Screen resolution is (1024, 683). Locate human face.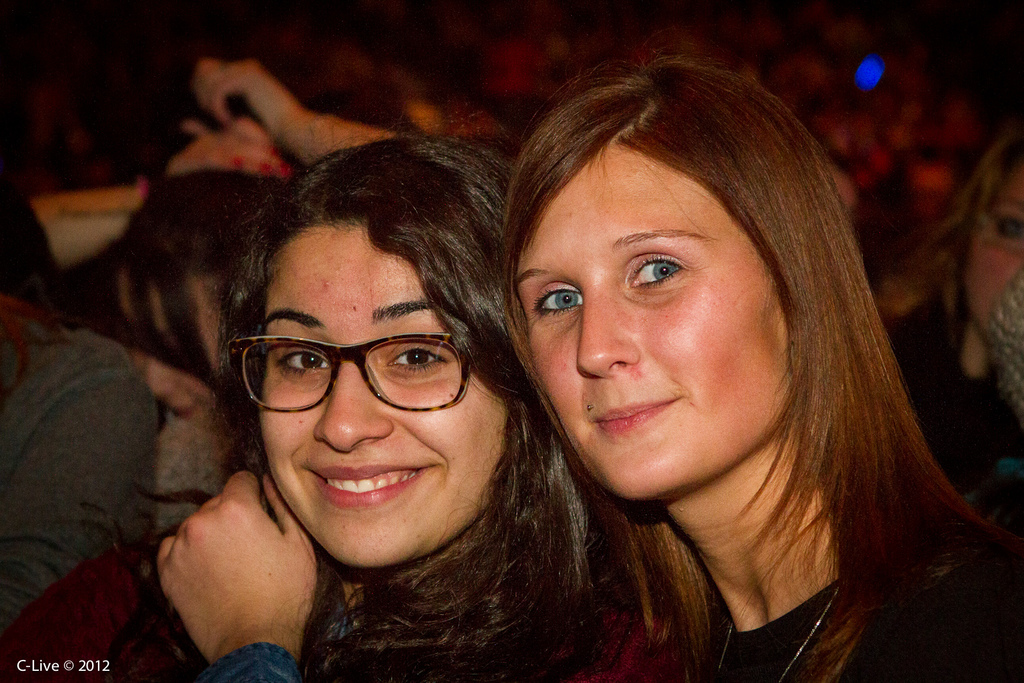
<box>264,253,507,556</box>.
